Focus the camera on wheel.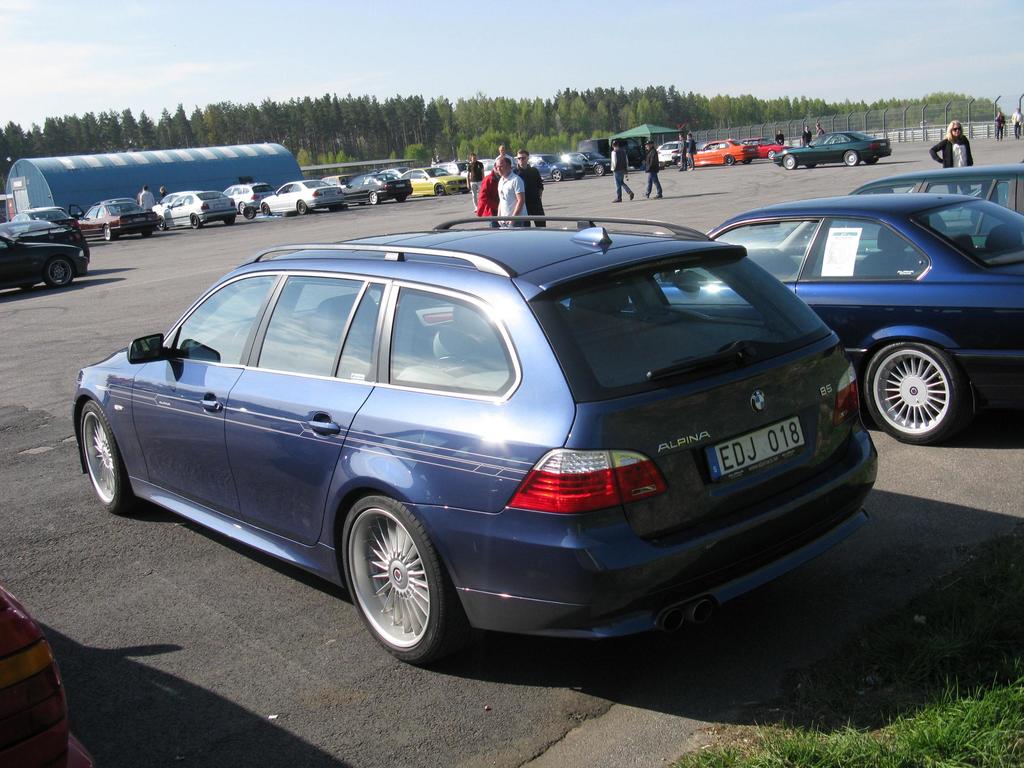
Focus region: BBox(219, 218, 234, 226).
